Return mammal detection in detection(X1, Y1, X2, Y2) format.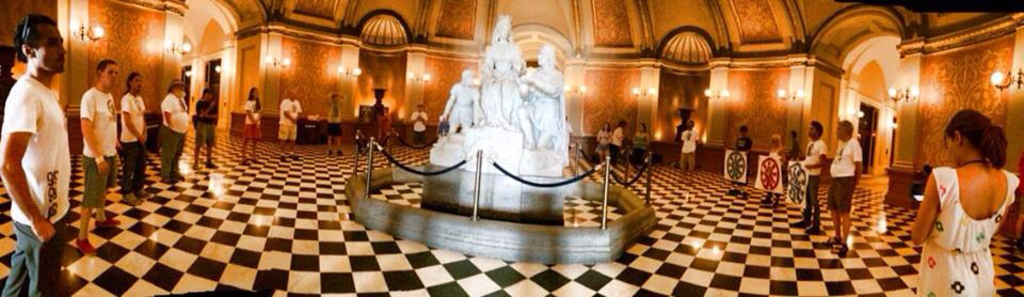
detection(629, 120, 652, 168).
